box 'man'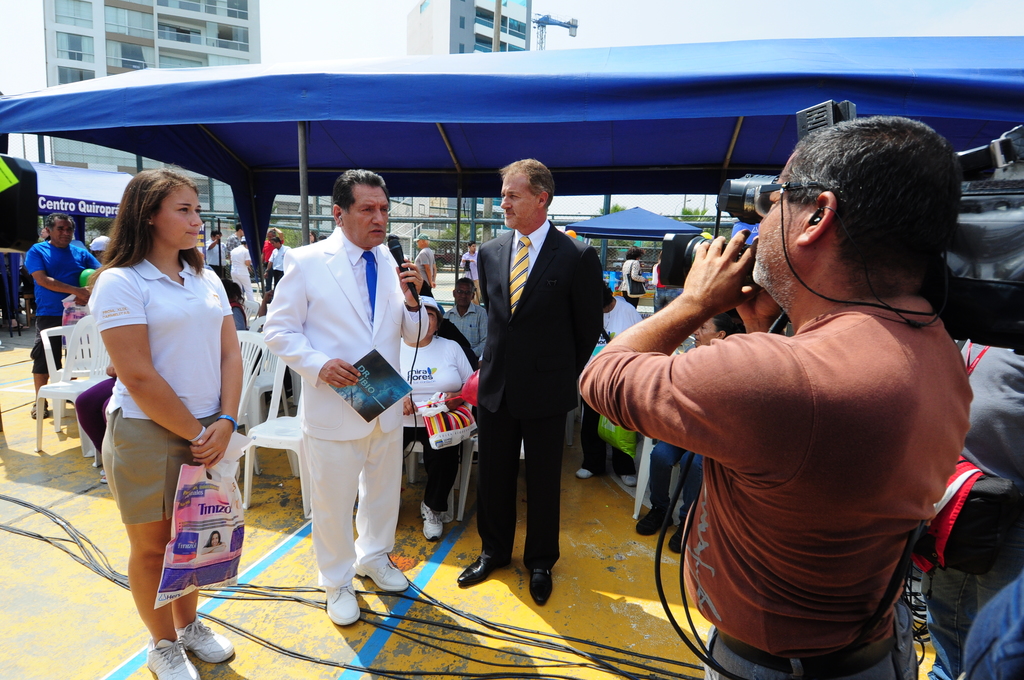
locate(264, 224, 283, 268)
